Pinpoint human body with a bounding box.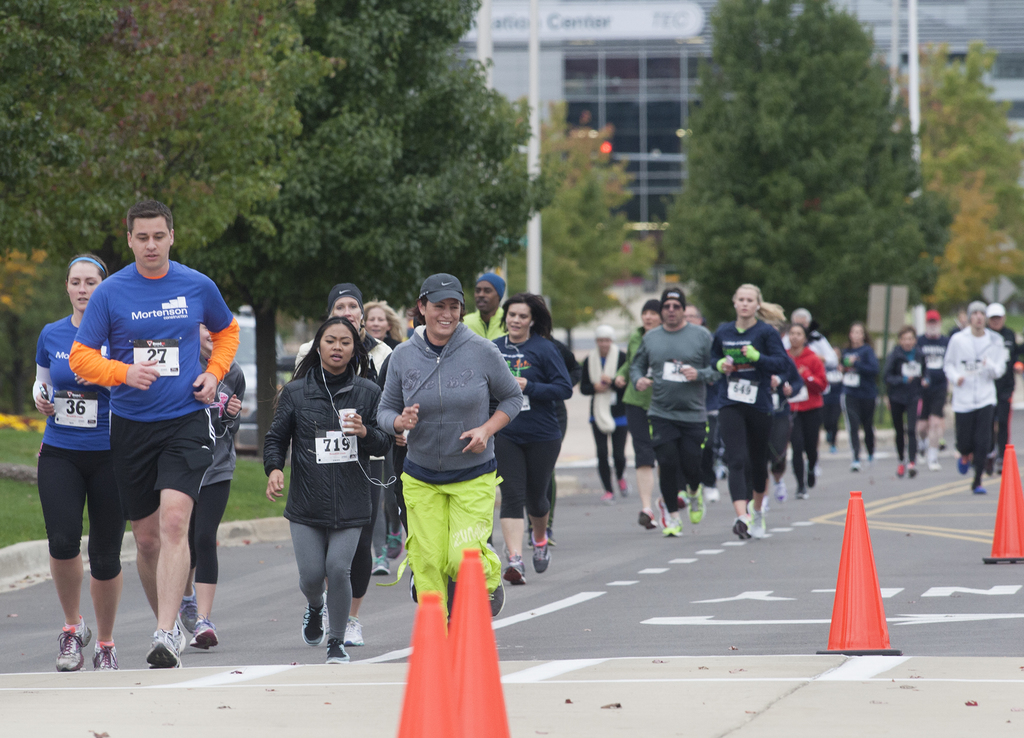
[left=788, top=350, right=824, bottom=493].
